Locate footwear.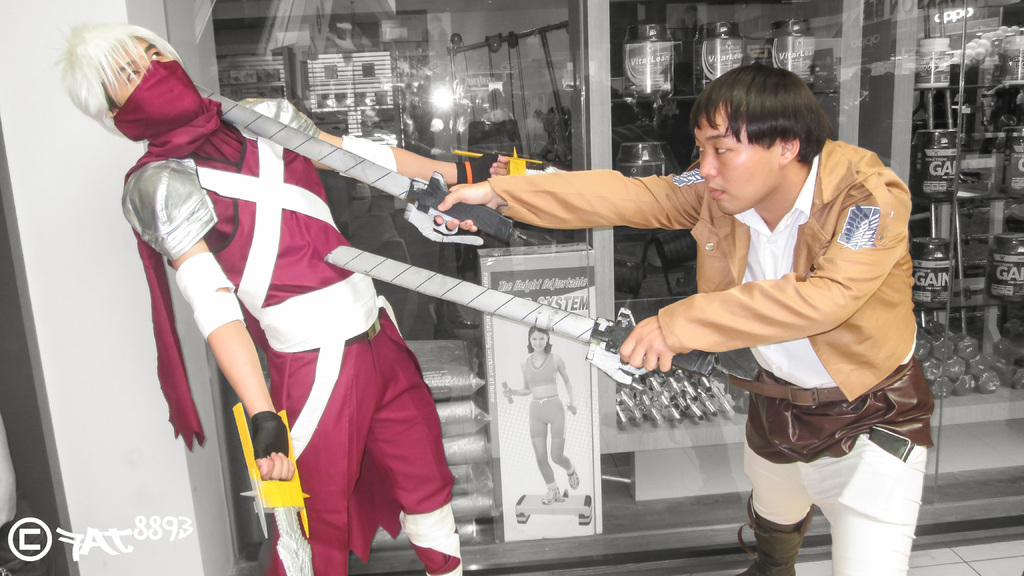
Bounding box: BBox(566, 469, 580, 489).
